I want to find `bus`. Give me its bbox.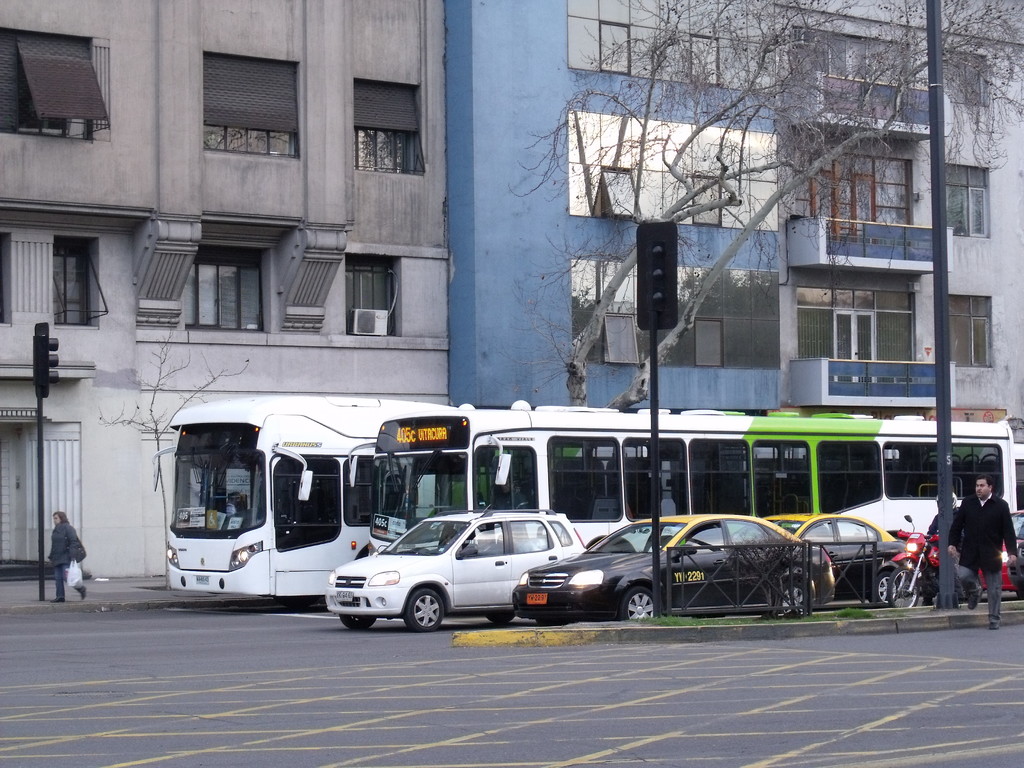
[657,441,1023,516].
